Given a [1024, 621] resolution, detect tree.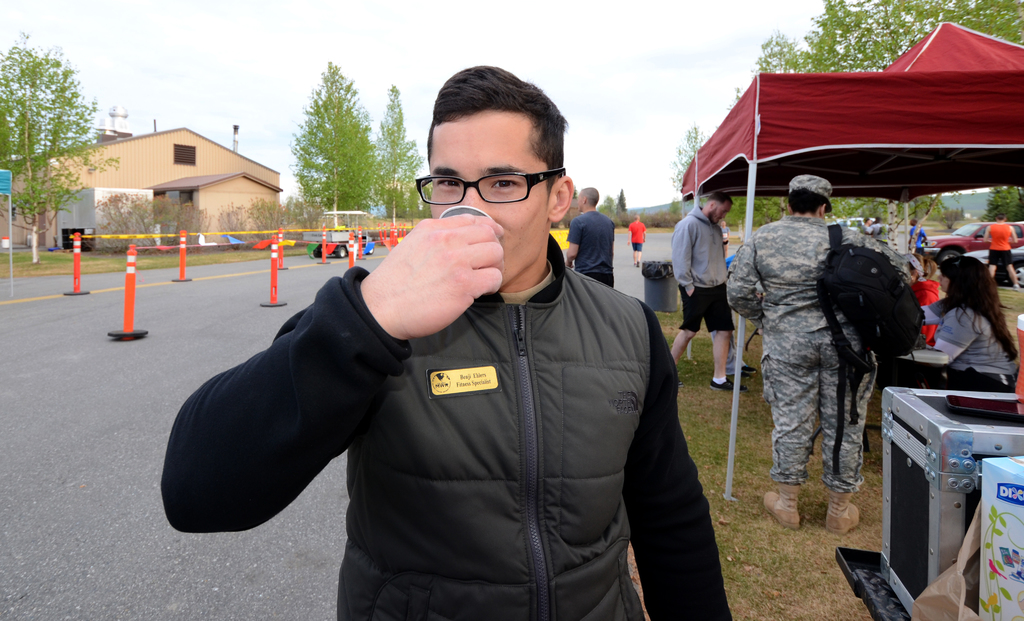
rect(611, 190, 630, 215).
